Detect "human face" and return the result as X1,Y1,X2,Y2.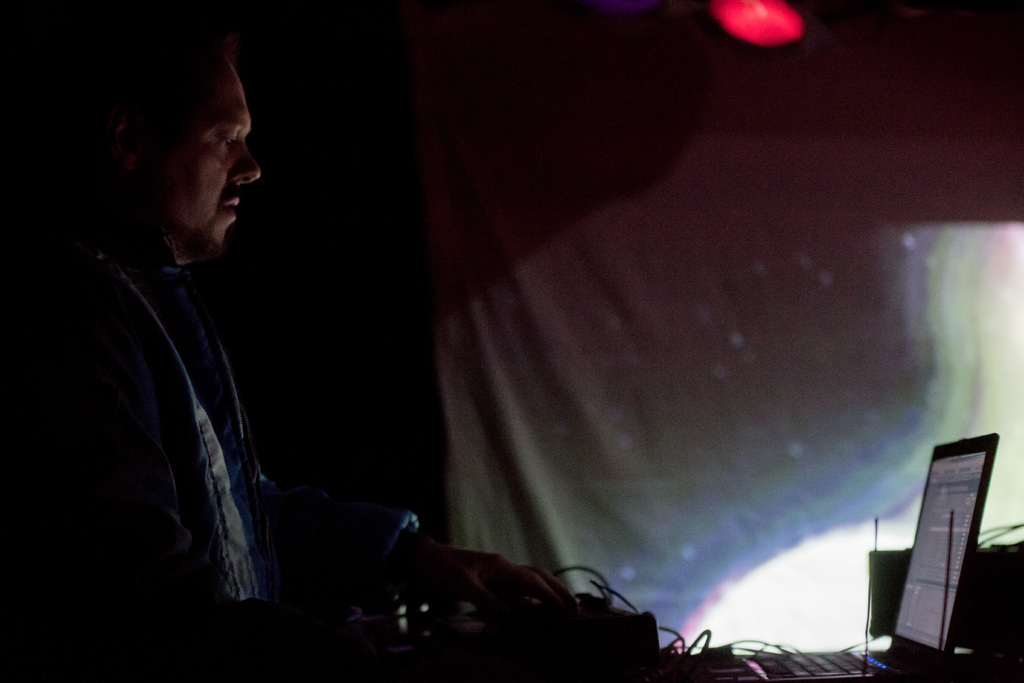
154,45,265,248.
